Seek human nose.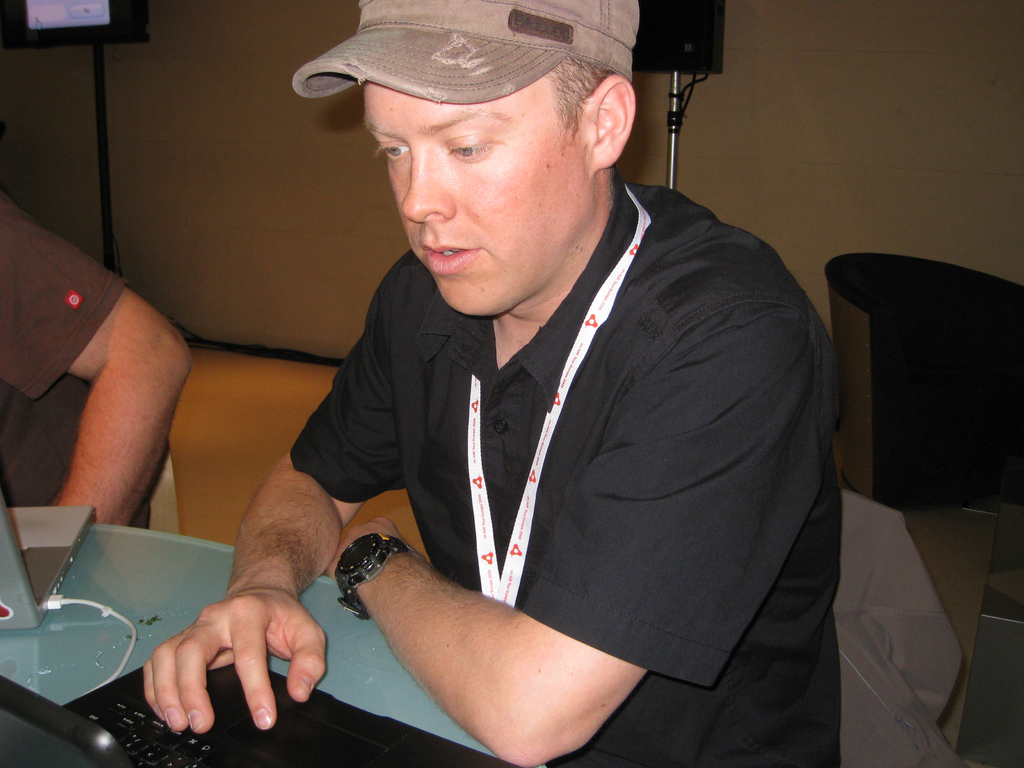
detection(401, 140, 456, 221).
